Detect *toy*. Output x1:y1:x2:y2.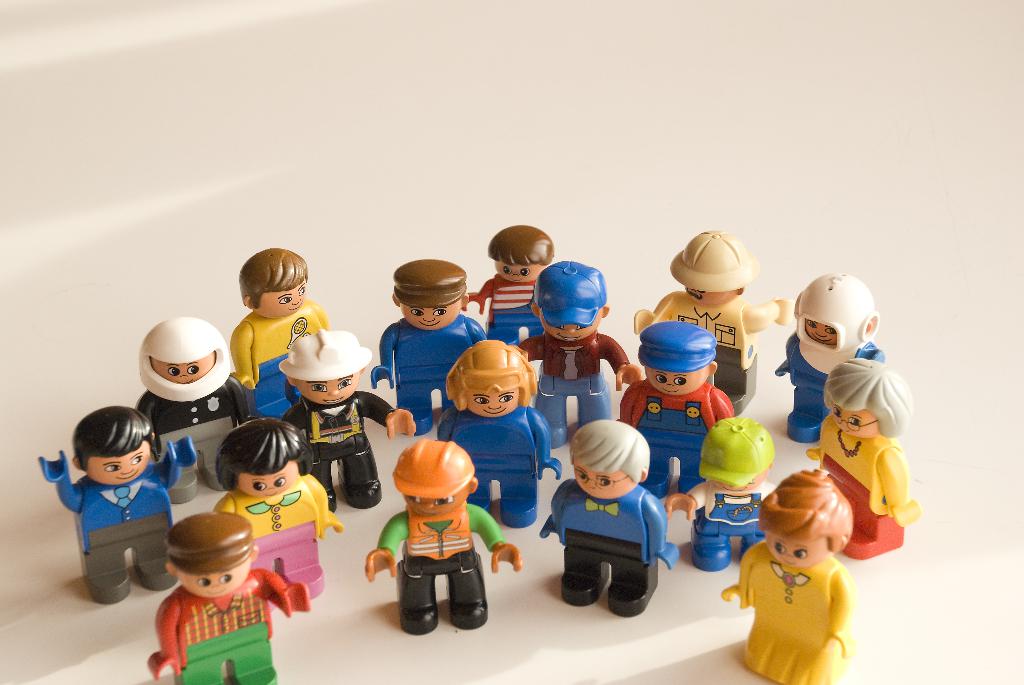
36:405:178:606.
